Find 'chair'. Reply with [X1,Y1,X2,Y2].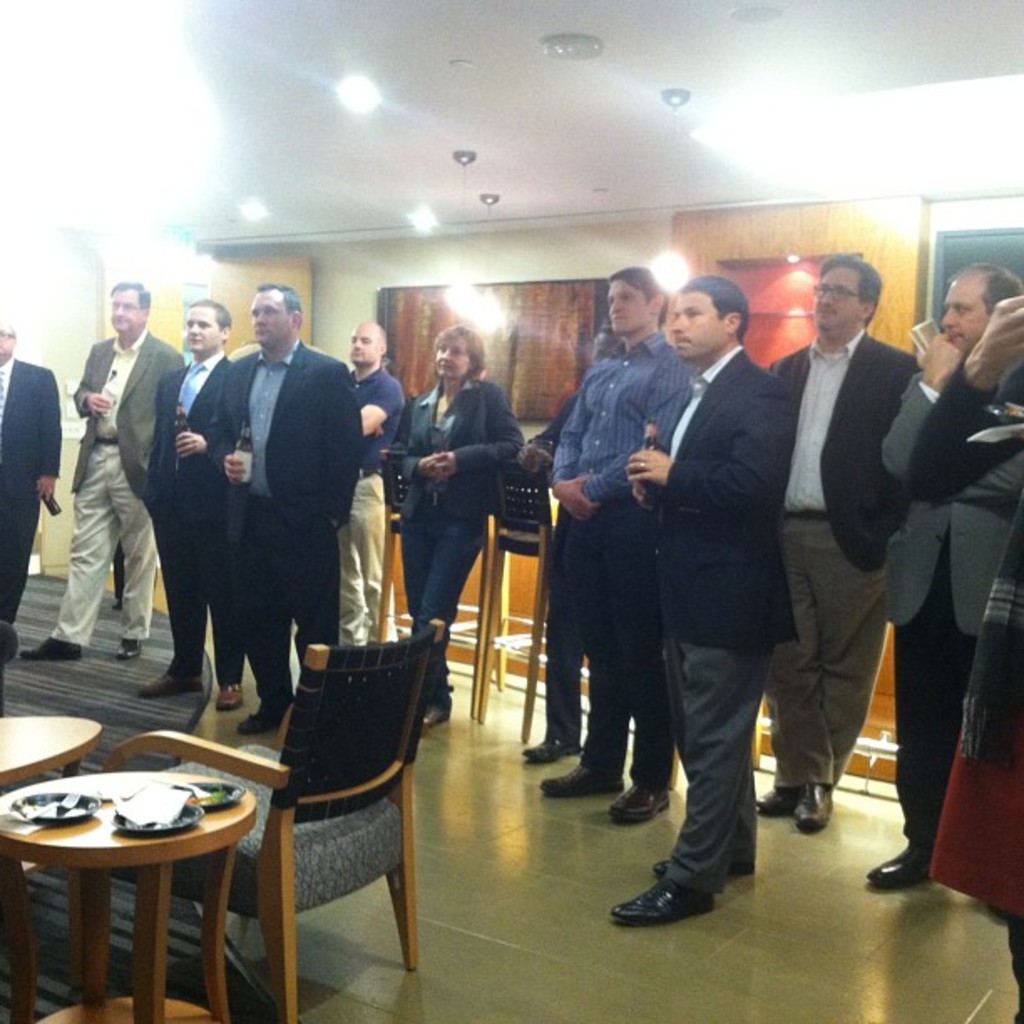
[231,606,442,1011].
